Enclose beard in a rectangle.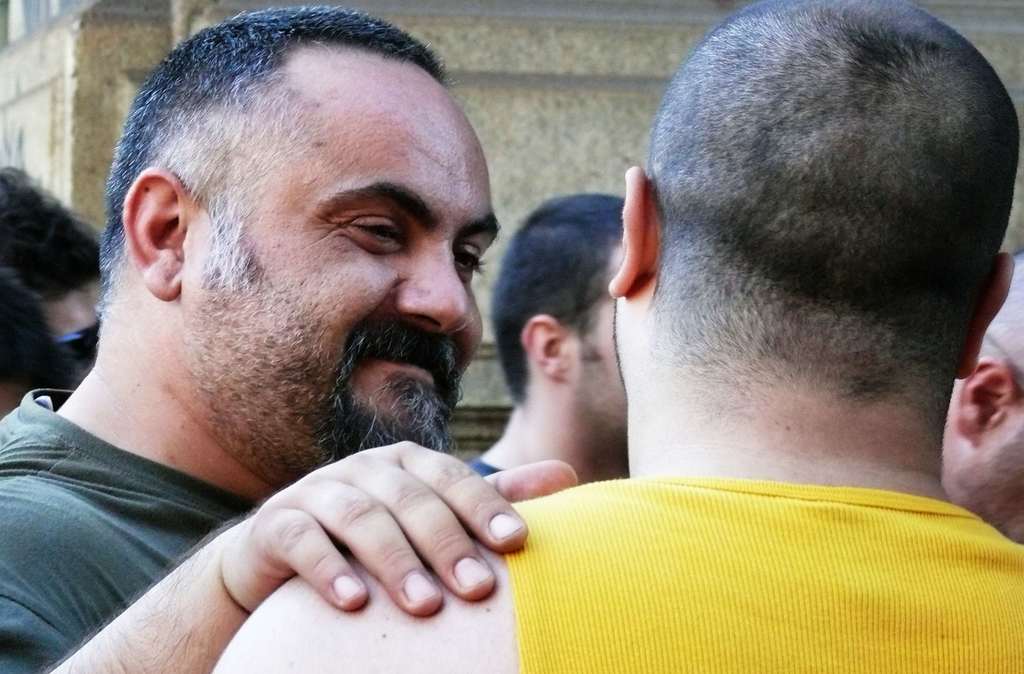
<bbox>184, 261, 468, 484</bbox>.
